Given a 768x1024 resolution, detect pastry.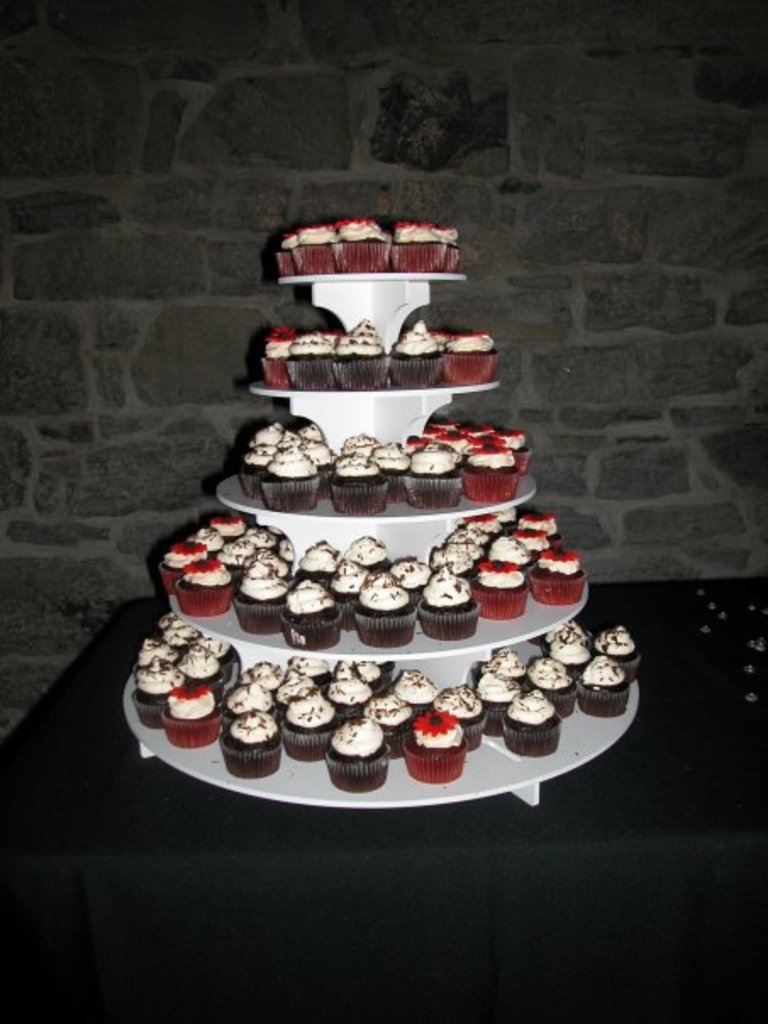
locate(520, 659, 585, 710).
